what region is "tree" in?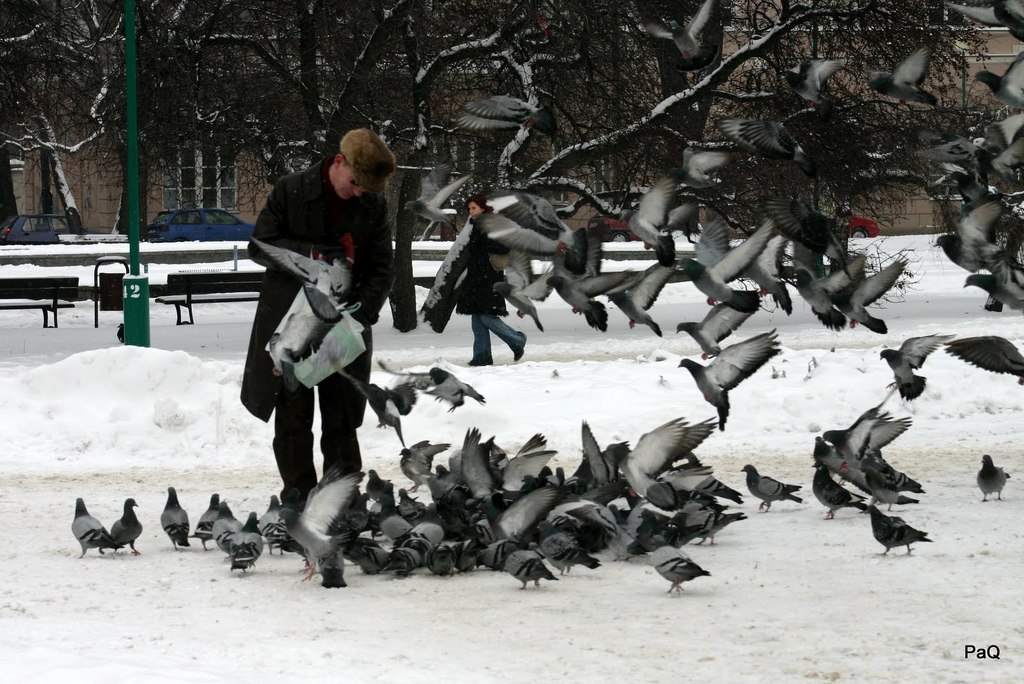
[left=9, top=0, right=991, bottom=234].
